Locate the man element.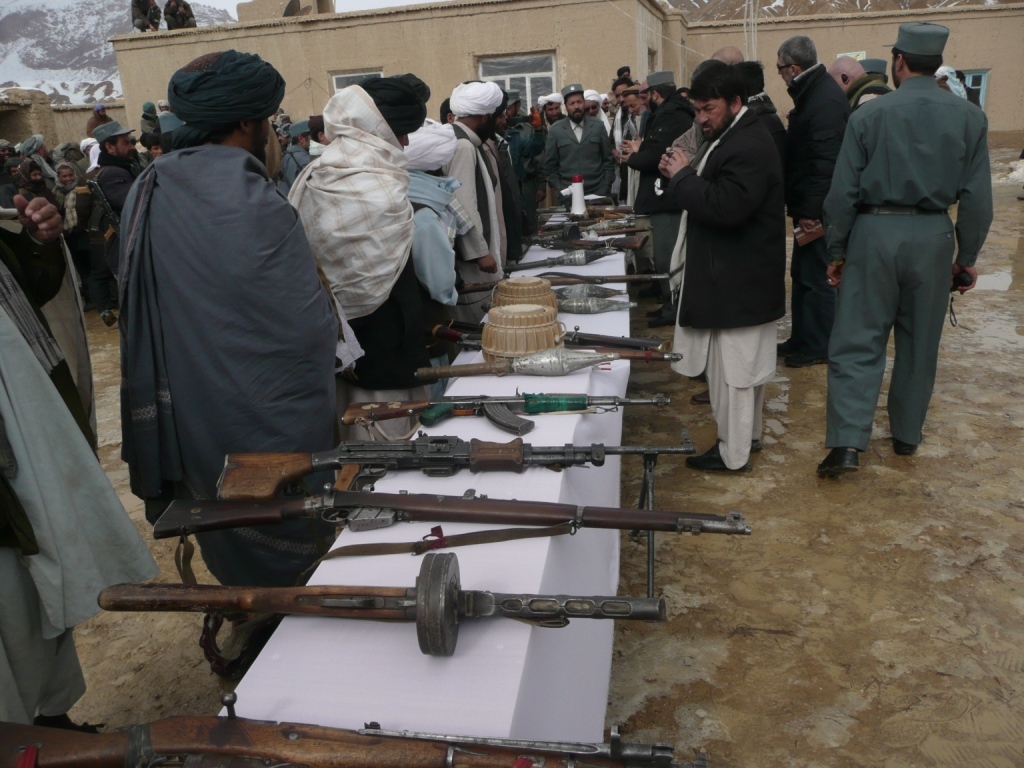
Element bbox: (774,33,850,373).
